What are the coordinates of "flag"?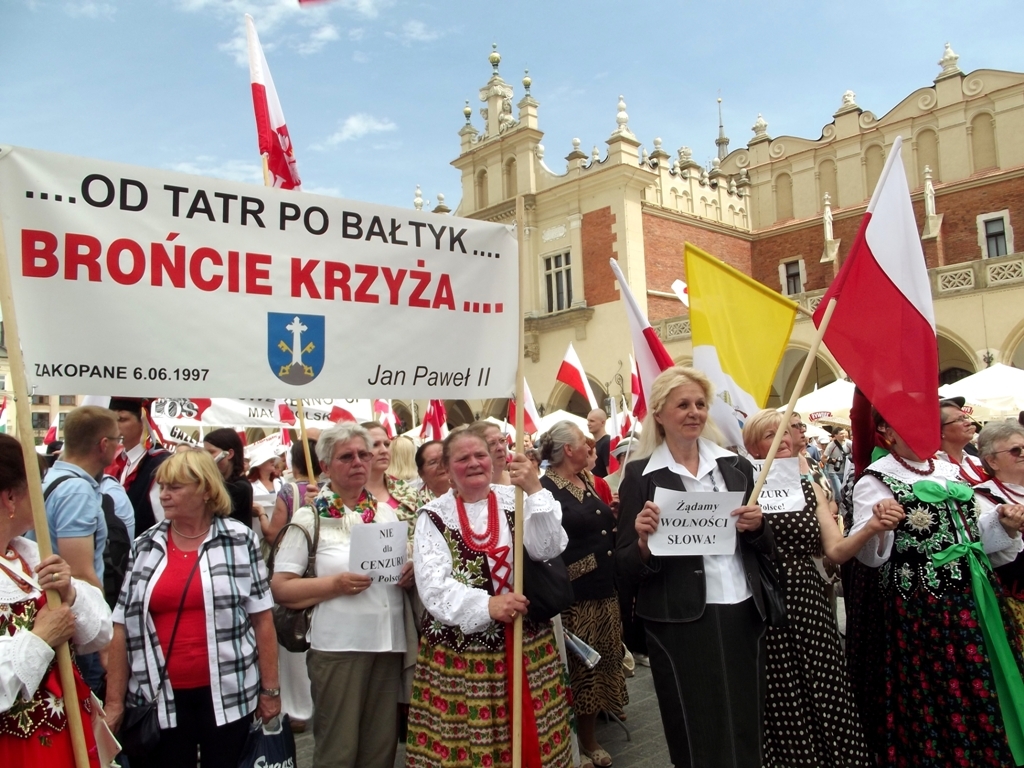
region(27, 416, 54, 457).
